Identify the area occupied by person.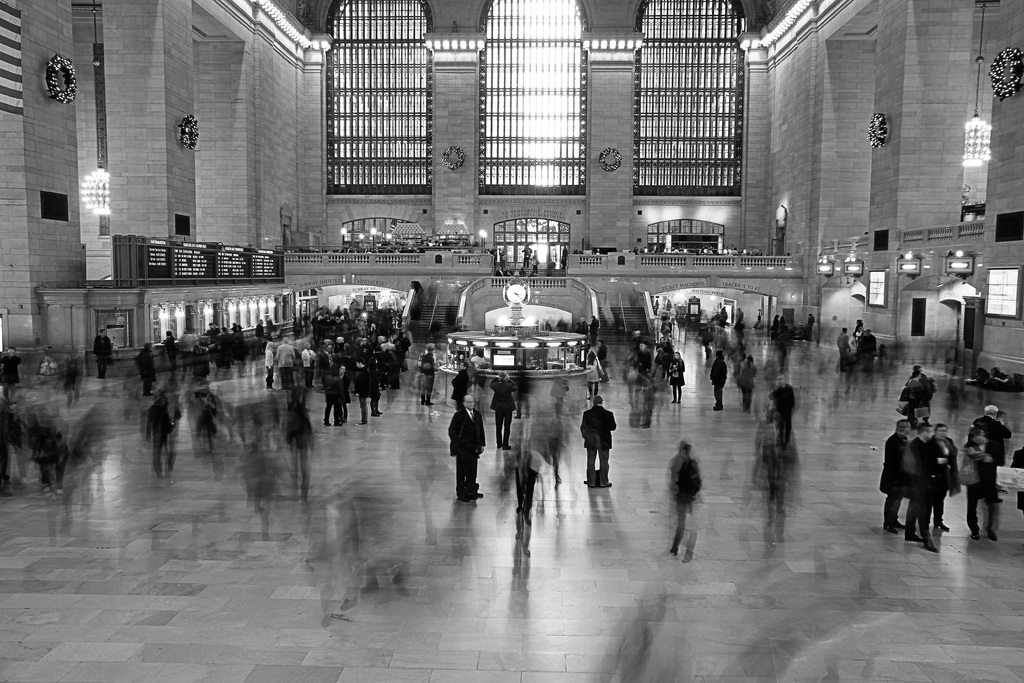
Area: crop(0, 345, 23, 405).
